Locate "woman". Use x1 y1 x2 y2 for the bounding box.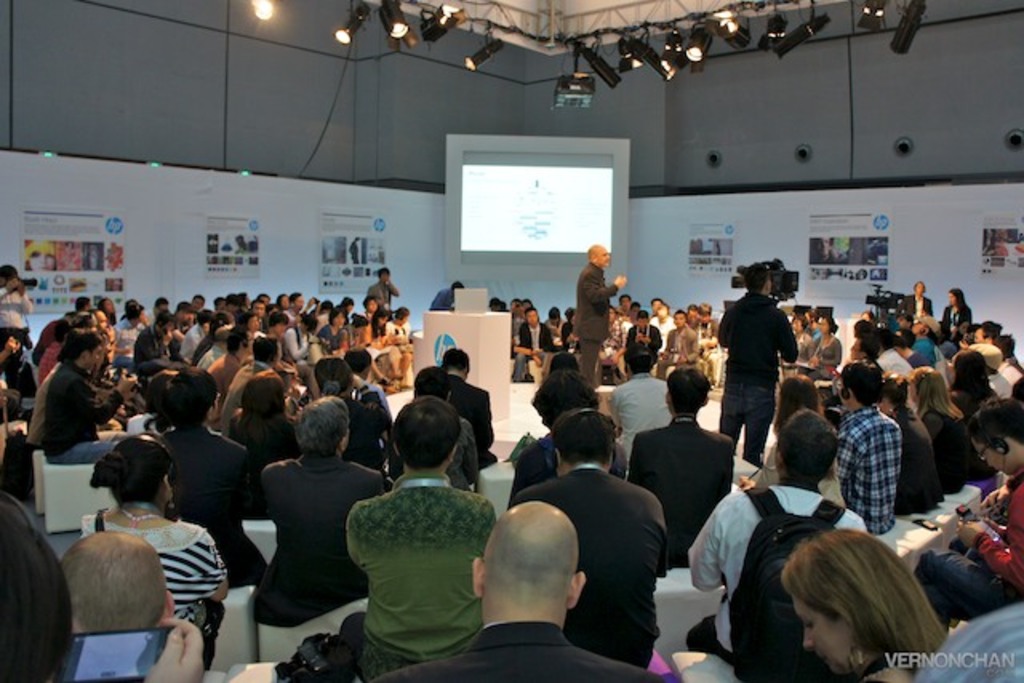
74 435 229 664.
